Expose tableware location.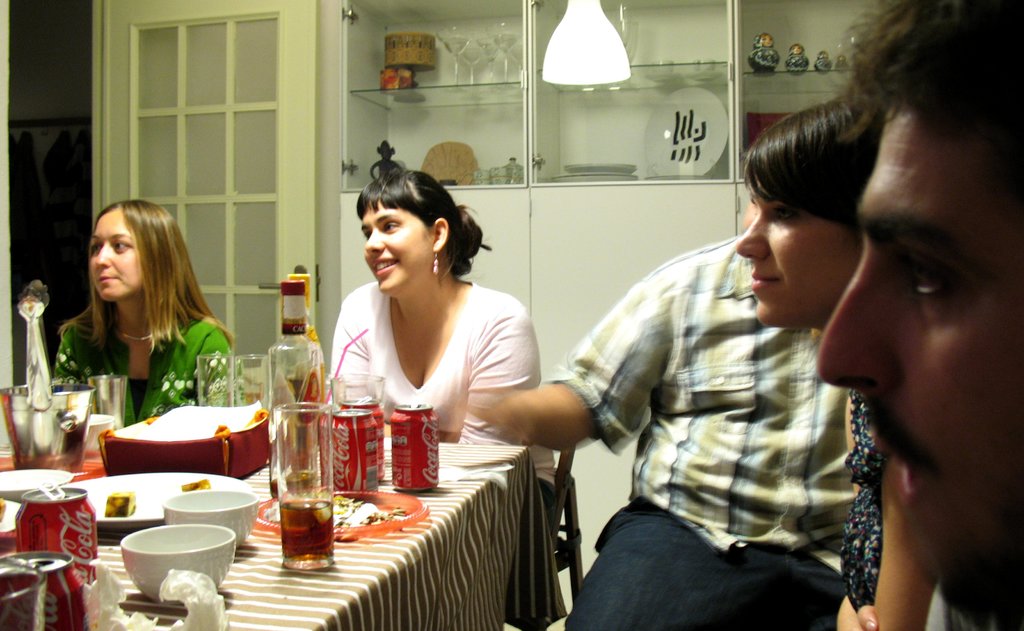
Exposed at left=271, top=404, right=337, bottom=571.
